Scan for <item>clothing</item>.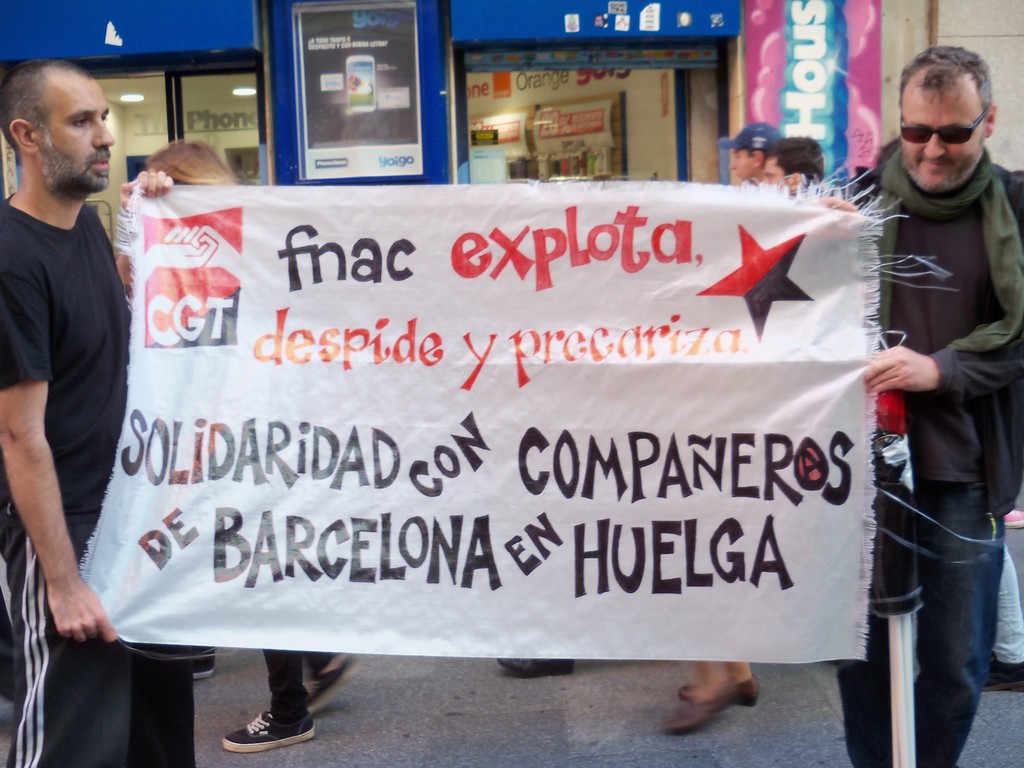
Scan result: bbox(10, 103, 210, 660).
